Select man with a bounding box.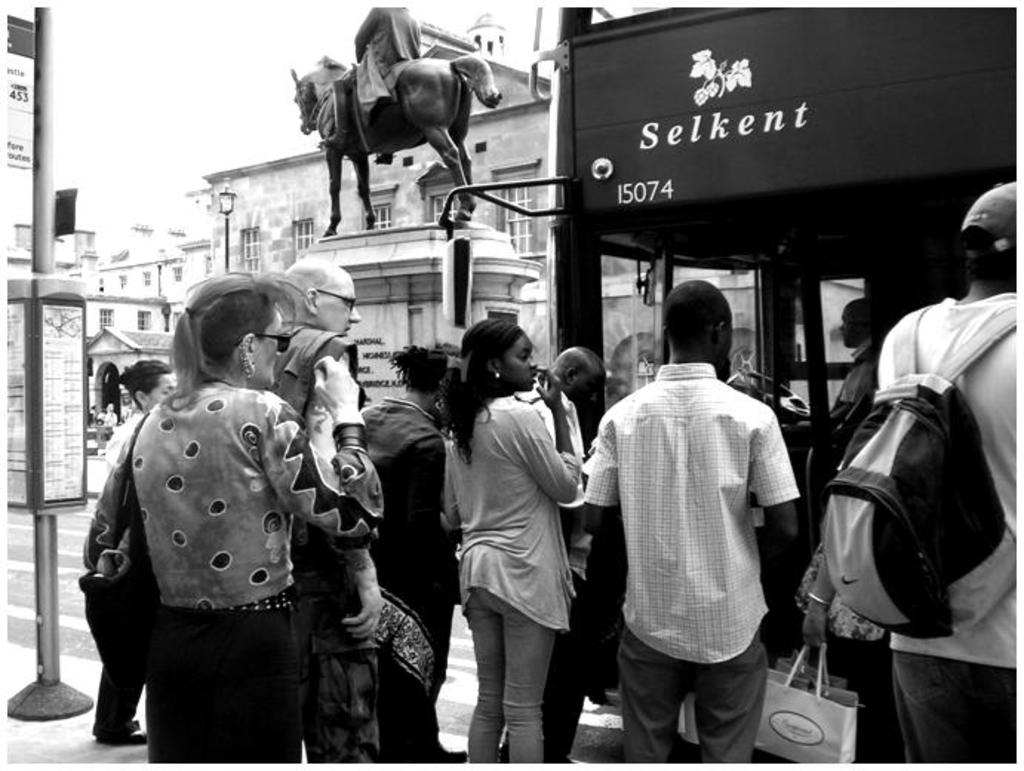
<region>498, 344, 614, 770</region>.
